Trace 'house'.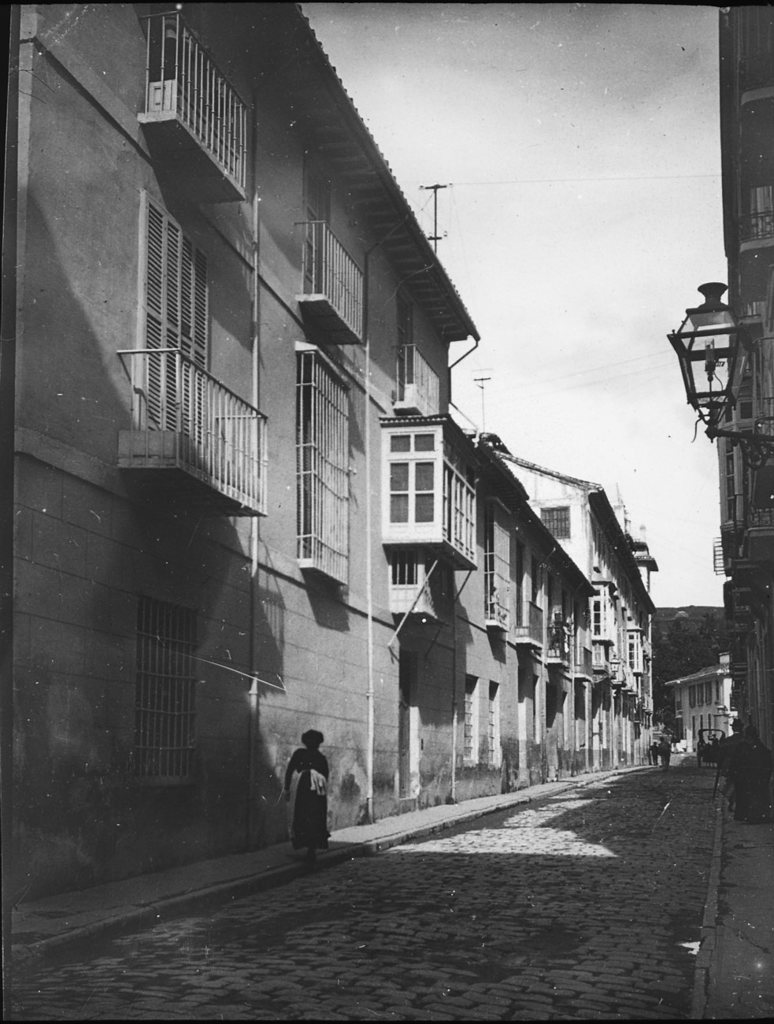
Traced to x1=0 y1=0 x2=474 y2=926.
